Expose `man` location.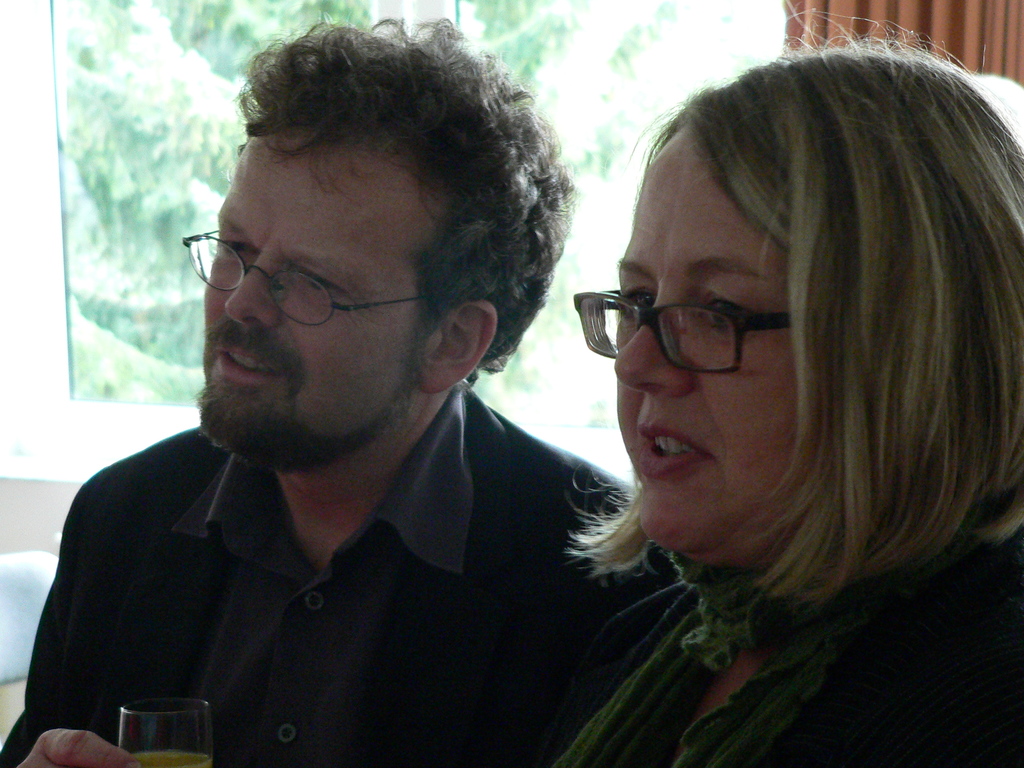
Exposed at l=19, t=34, r=690, b=753.
